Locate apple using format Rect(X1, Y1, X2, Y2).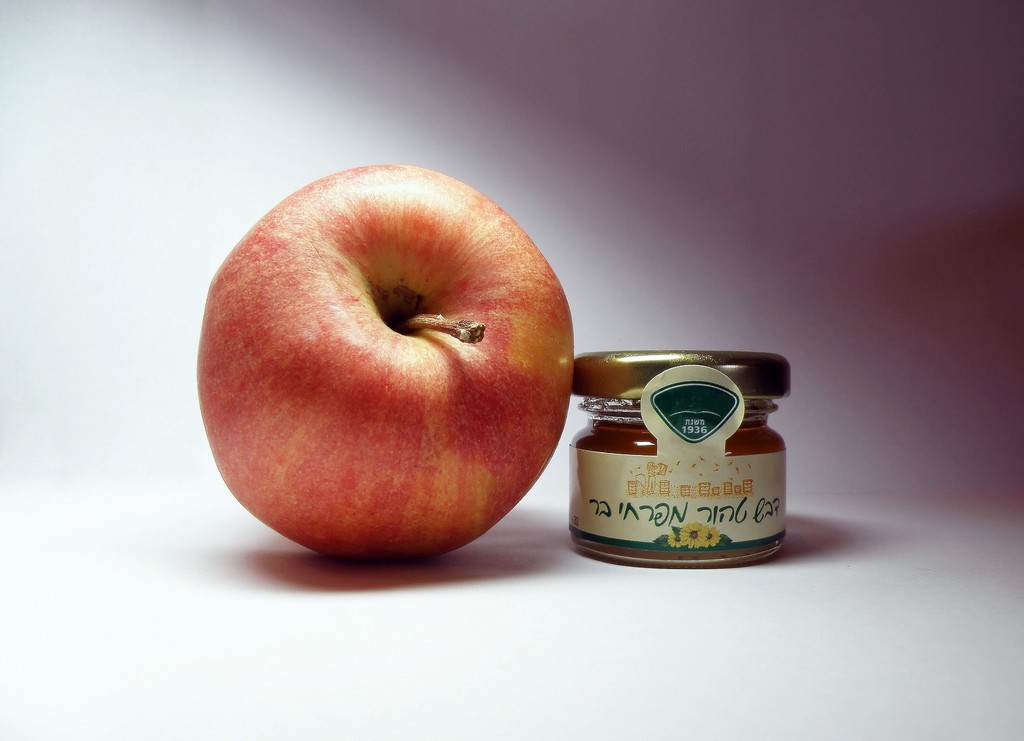
Rect(210, 160, 564, 575).
